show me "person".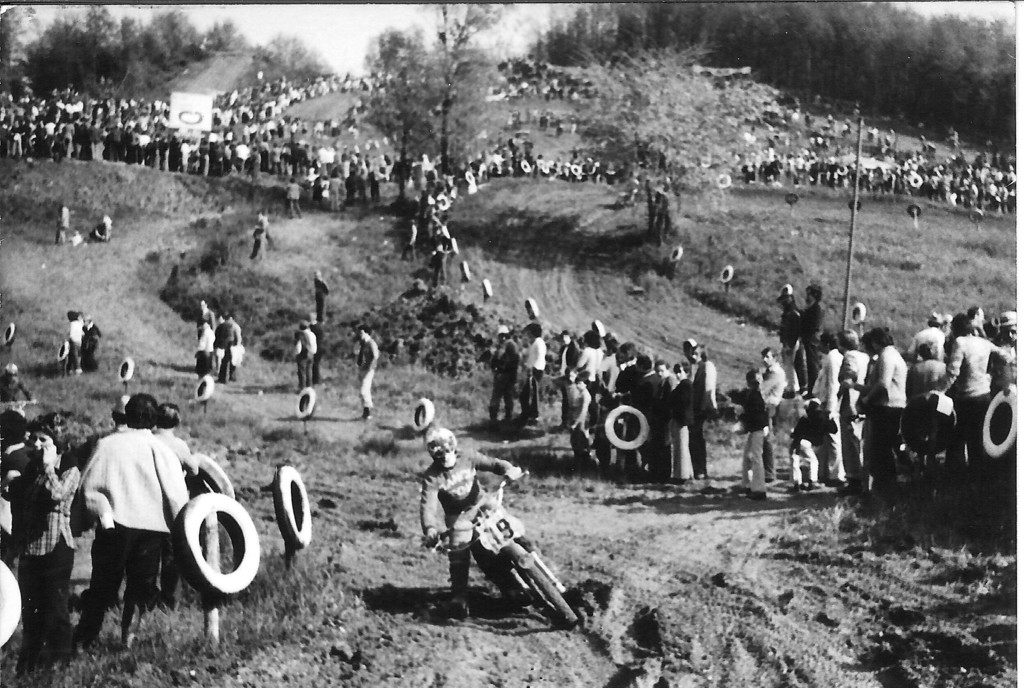
"person" is here: bbox=(756, 343, 786, 408).
